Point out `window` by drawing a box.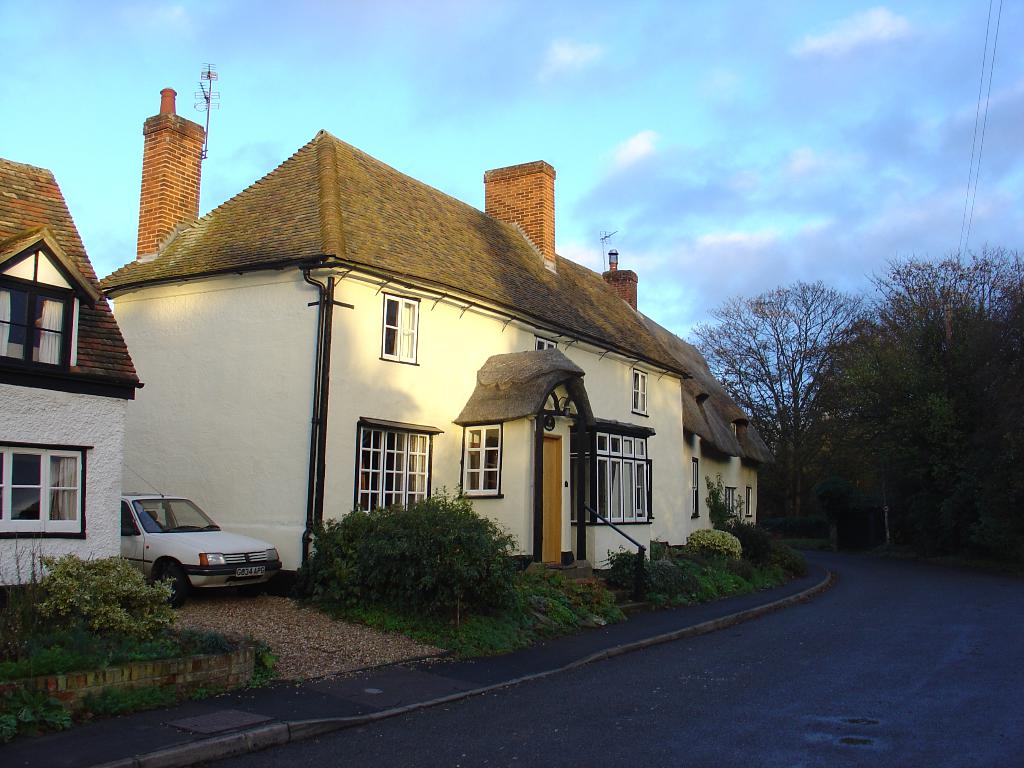
Rect(466, 422, 507, 502).
